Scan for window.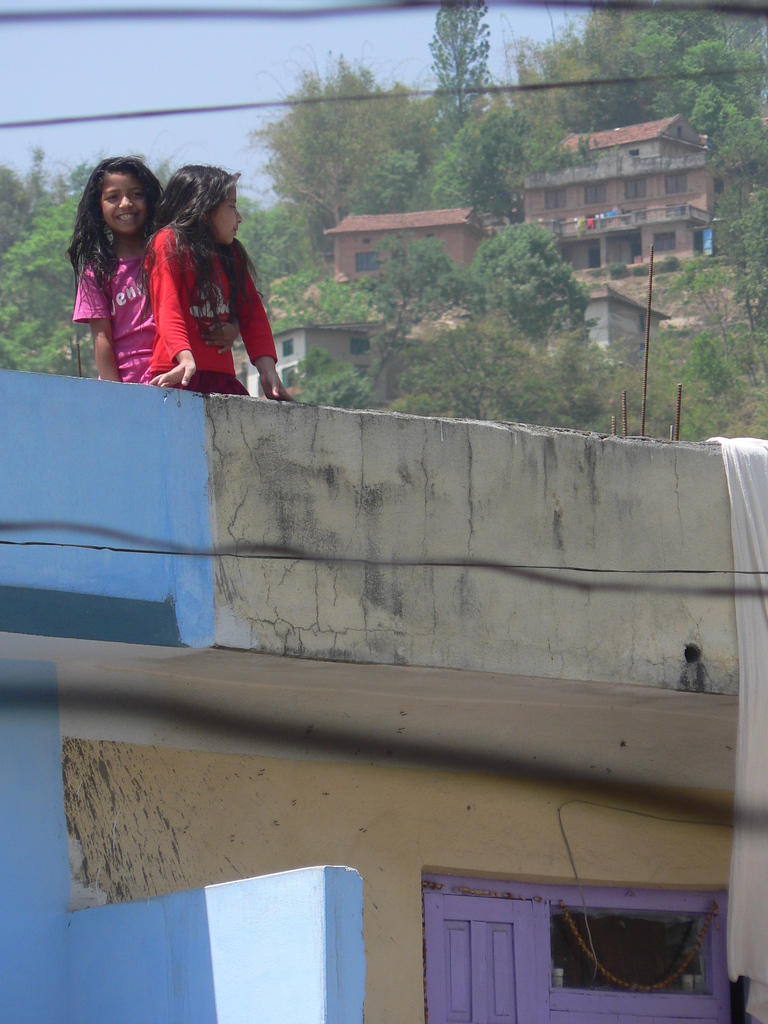
Scan result: 410 861 742 1023.
